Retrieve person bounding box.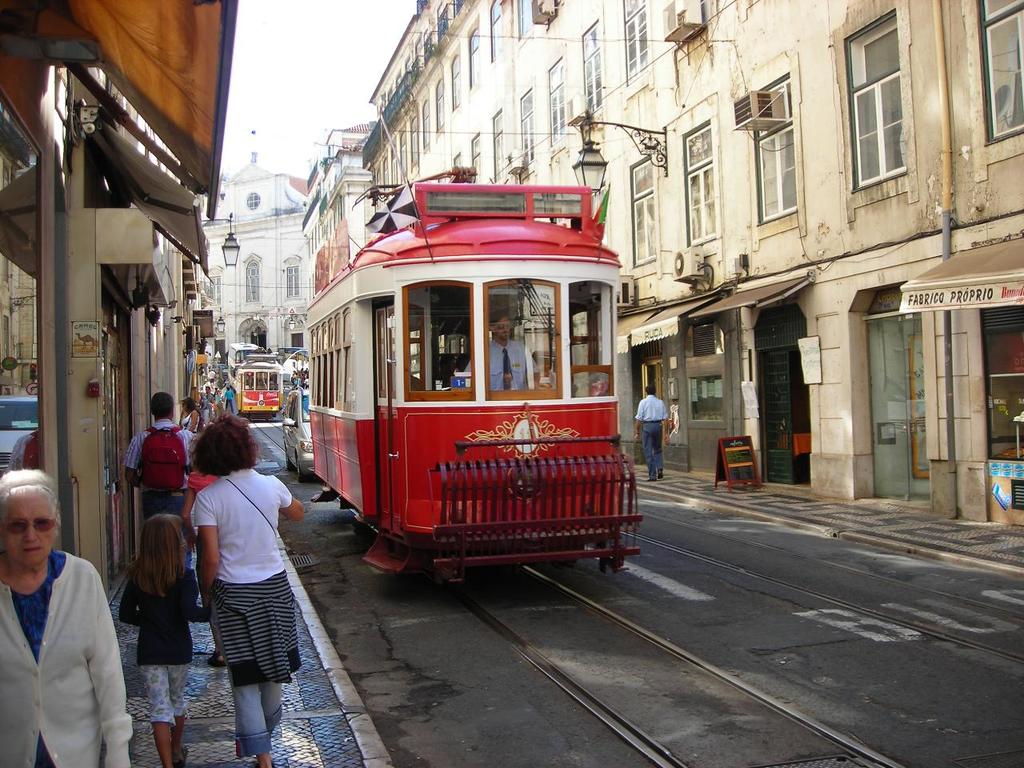
Bounding box: {"left": 0, "top": 489, "right": 128, "bottom": 767}.
